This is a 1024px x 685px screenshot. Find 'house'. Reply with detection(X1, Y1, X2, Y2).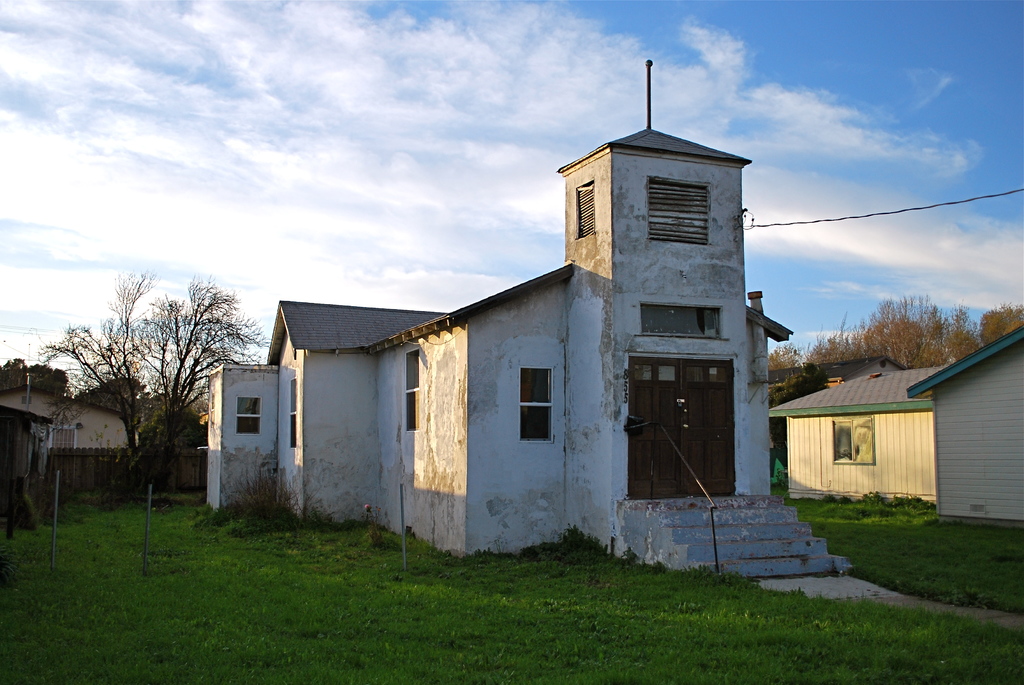
detection(203, 121, 856, 576).
